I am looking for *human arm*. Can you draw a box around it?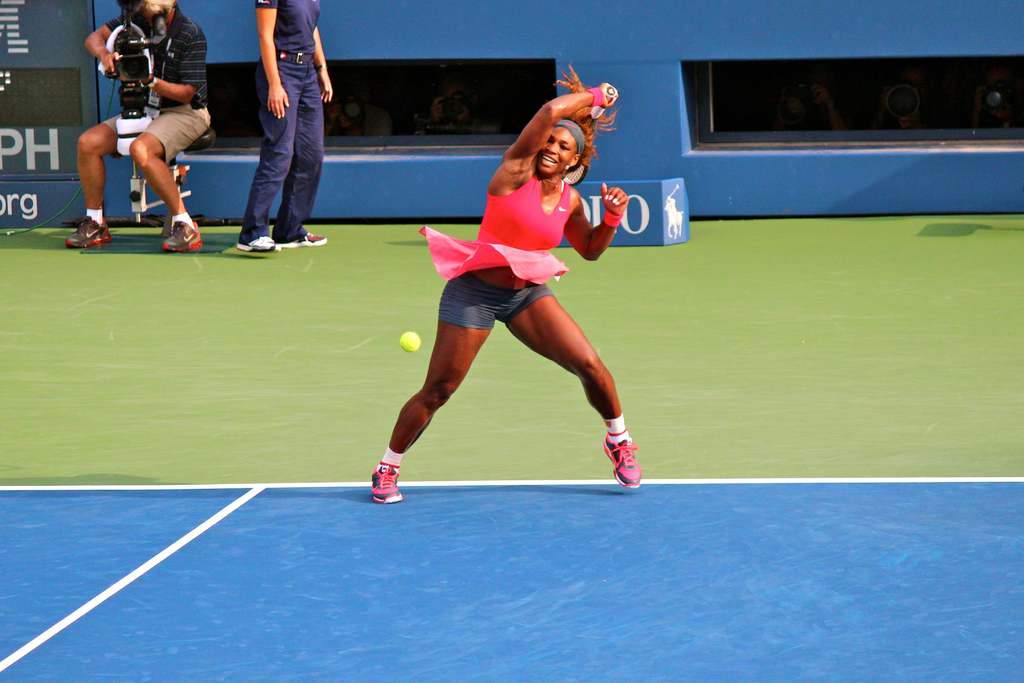
Sure, the bounding box is bbox(79, 8, 127, 79).
